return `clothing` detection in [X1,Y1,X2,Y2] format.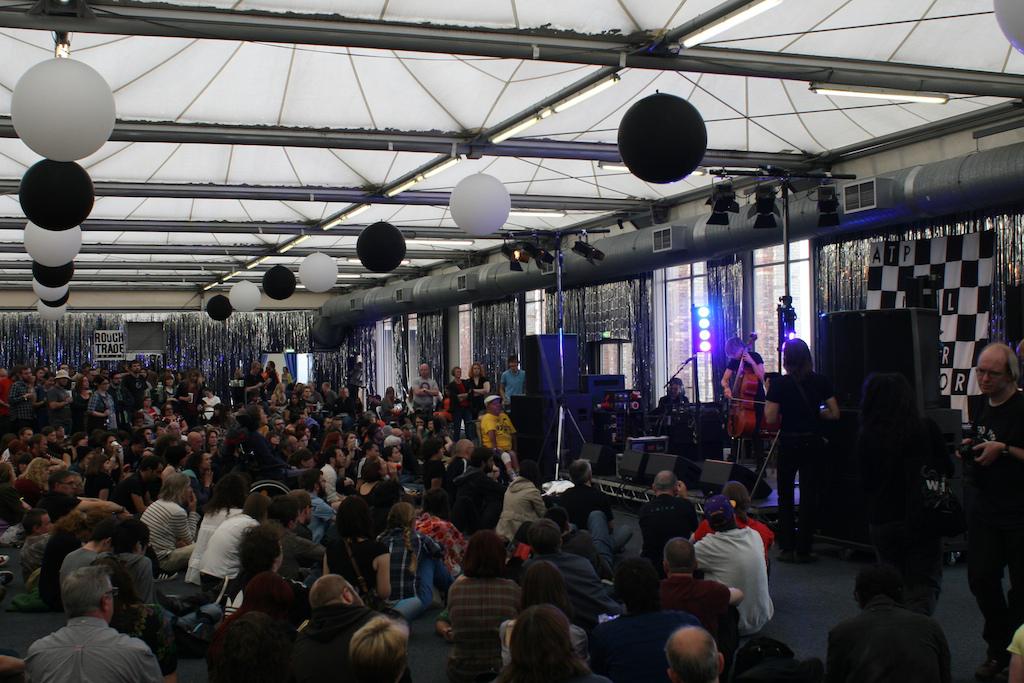
[87,388,116,441].
